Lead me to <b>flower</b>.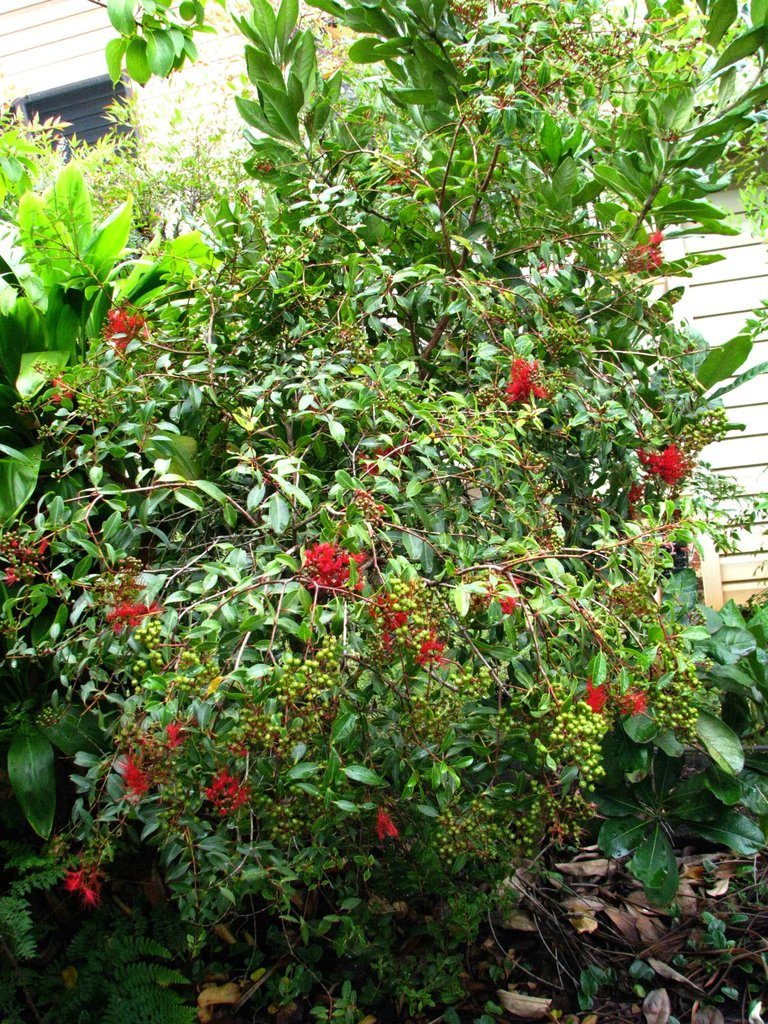
Lead to l=579, t=676, r=611, b=710.
